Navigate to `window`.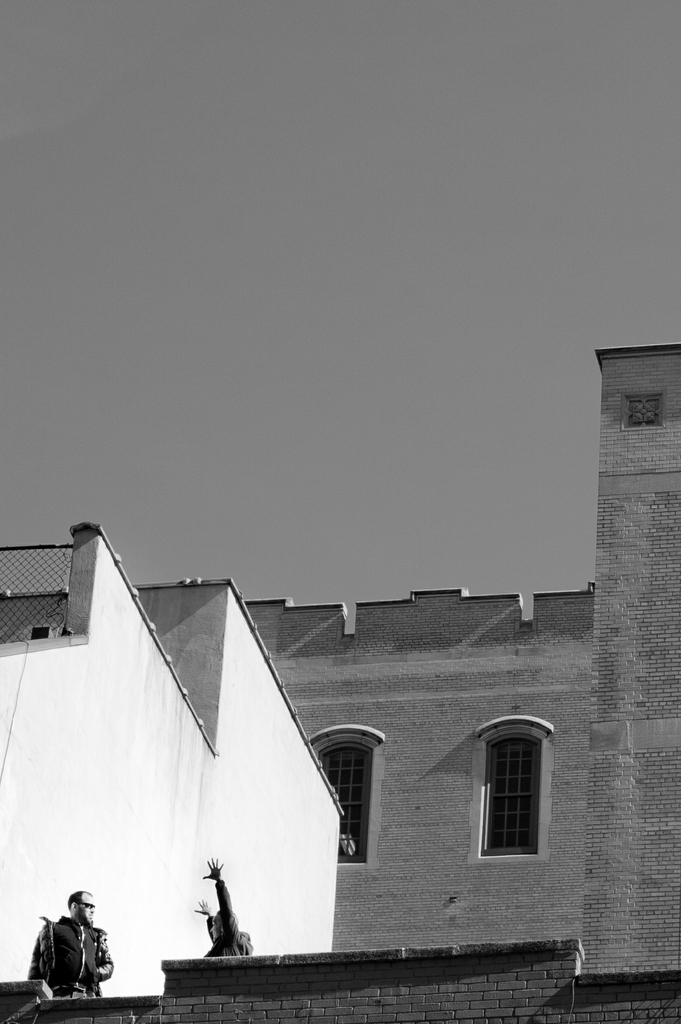
Navigation target: {"left": 308, "top": 723, "right": 389, "bottom": 868}.
